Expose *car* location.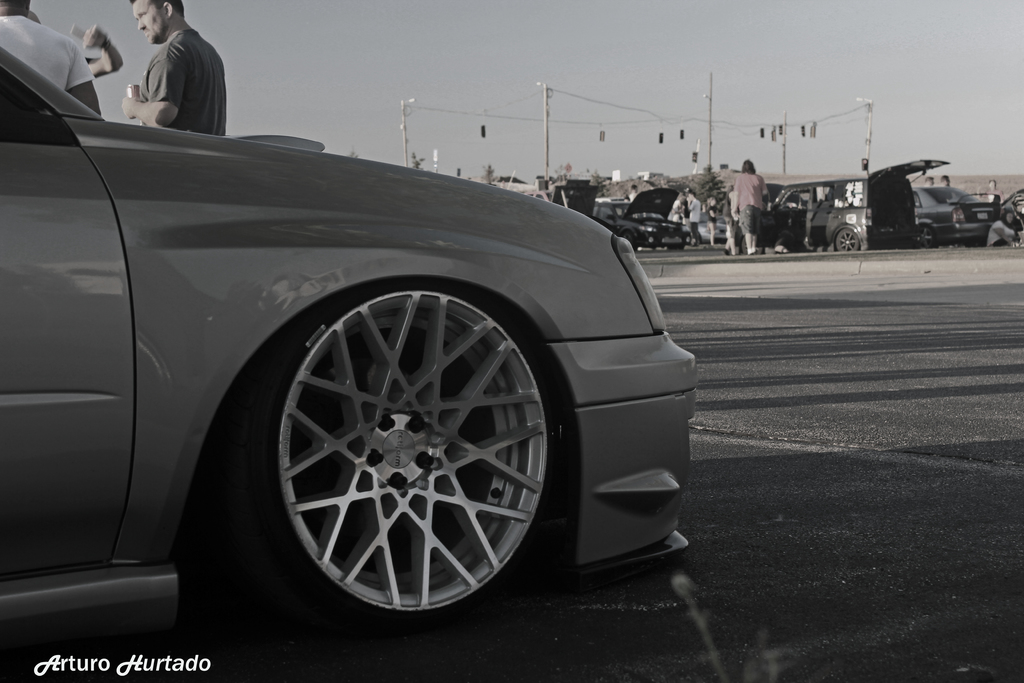
Exposed at bbox=(19, 82, 712, 655).
